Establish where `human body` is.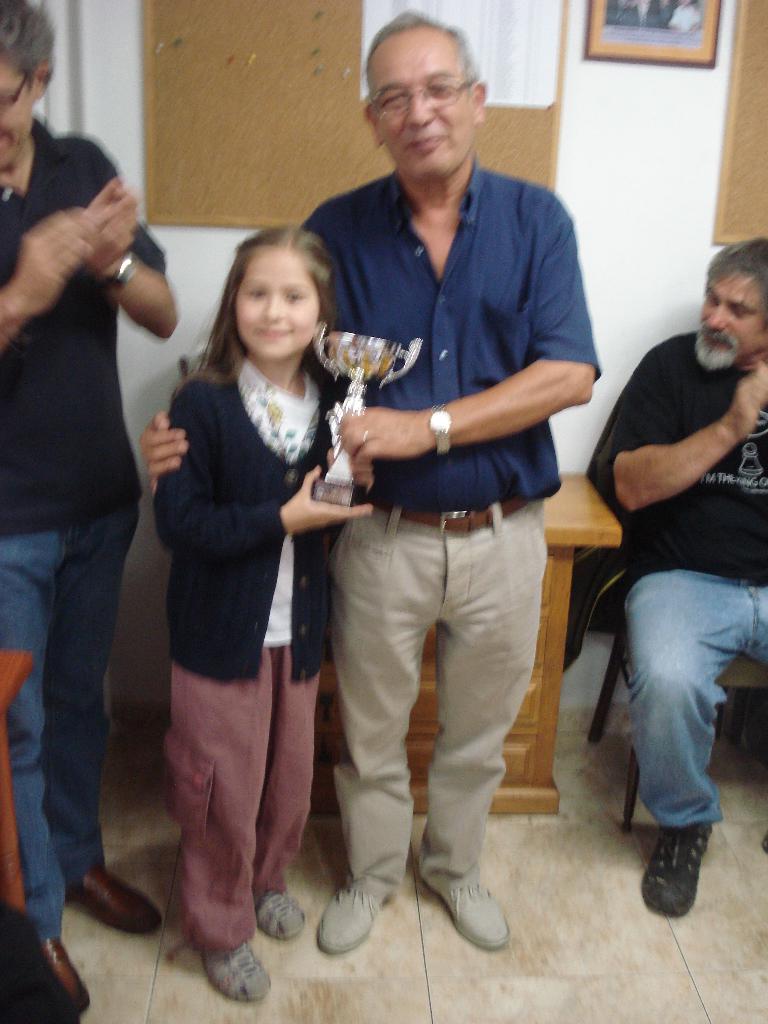
Established at {"left": 316, "top": 38, "right": 585, "bottom": 1019}.
